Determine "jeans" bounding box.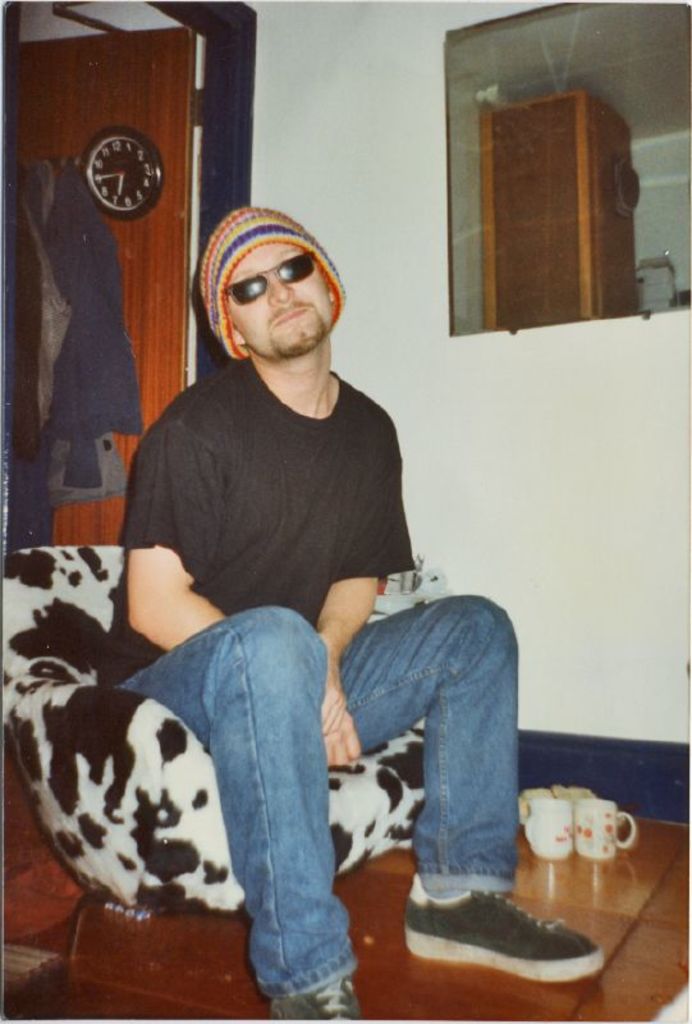
Determined: x1=88, y1=584, x2=388, y2=1021.
